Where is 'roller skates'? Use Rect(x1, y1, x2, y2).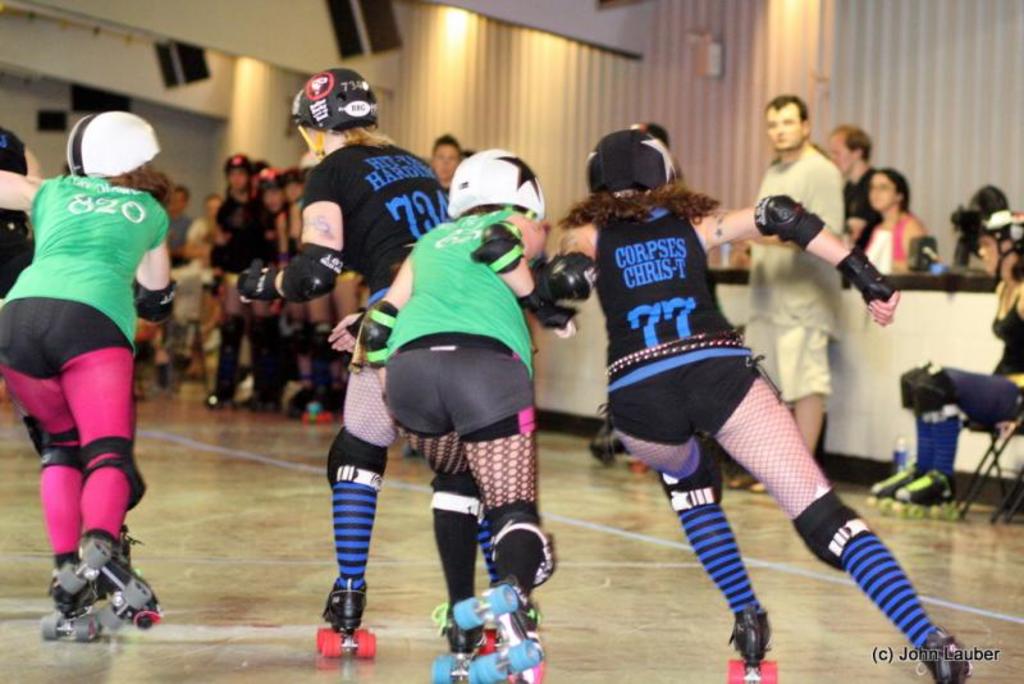
Rect(915, 623, 974, 683).
